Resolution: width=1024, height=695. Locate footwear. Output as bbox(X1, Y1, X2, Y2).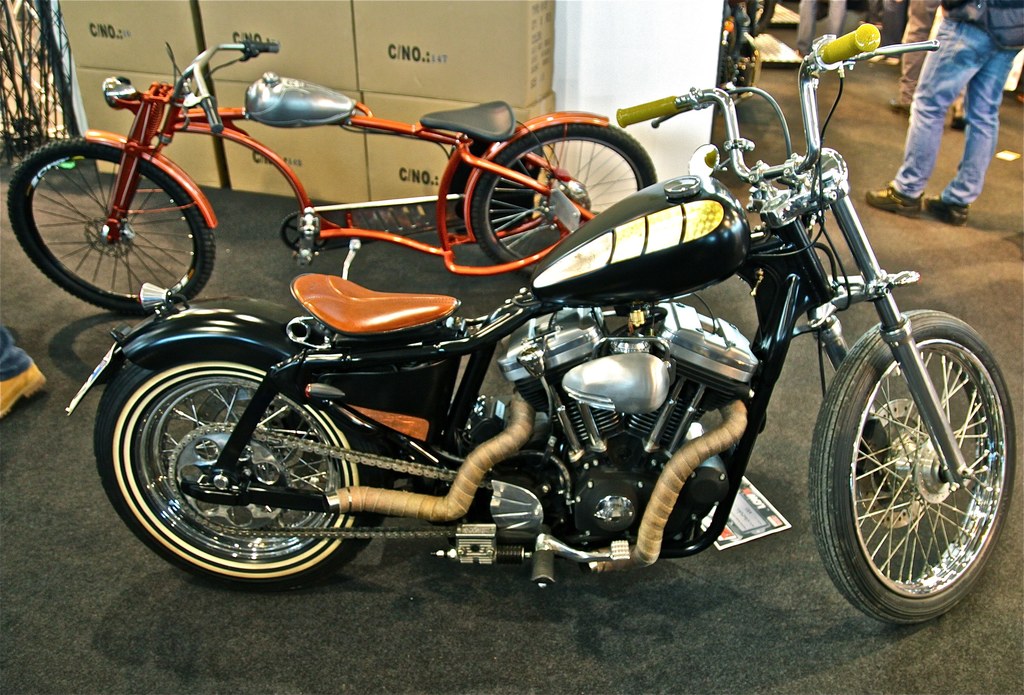
bbox(925, 189, 971, 227).
